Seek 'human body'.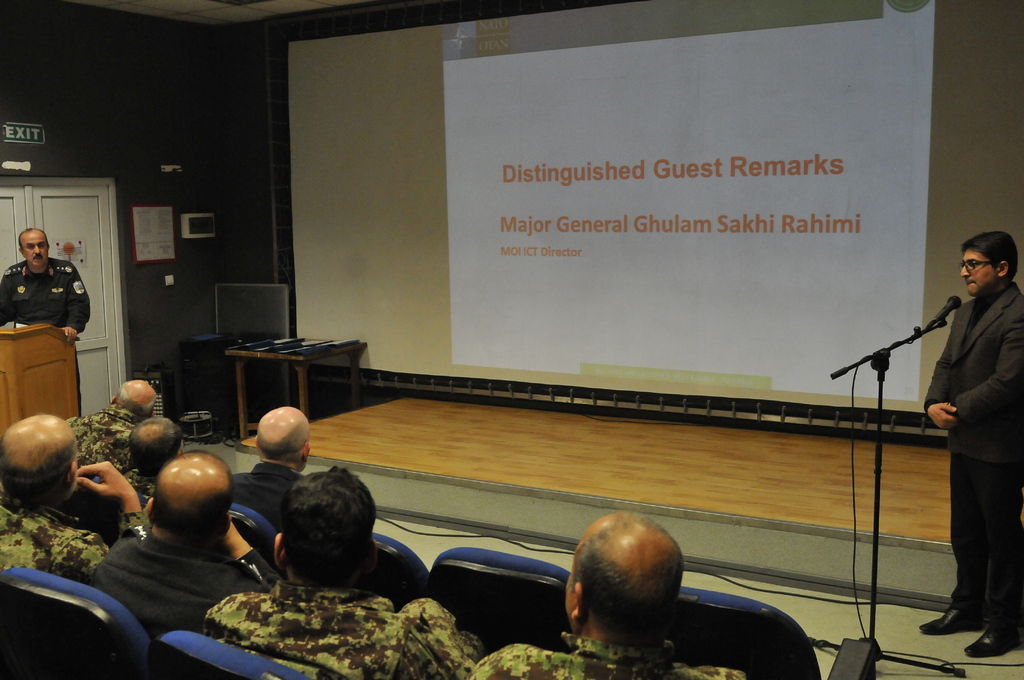
(left=195, top=568, right=489, bottom=679).
